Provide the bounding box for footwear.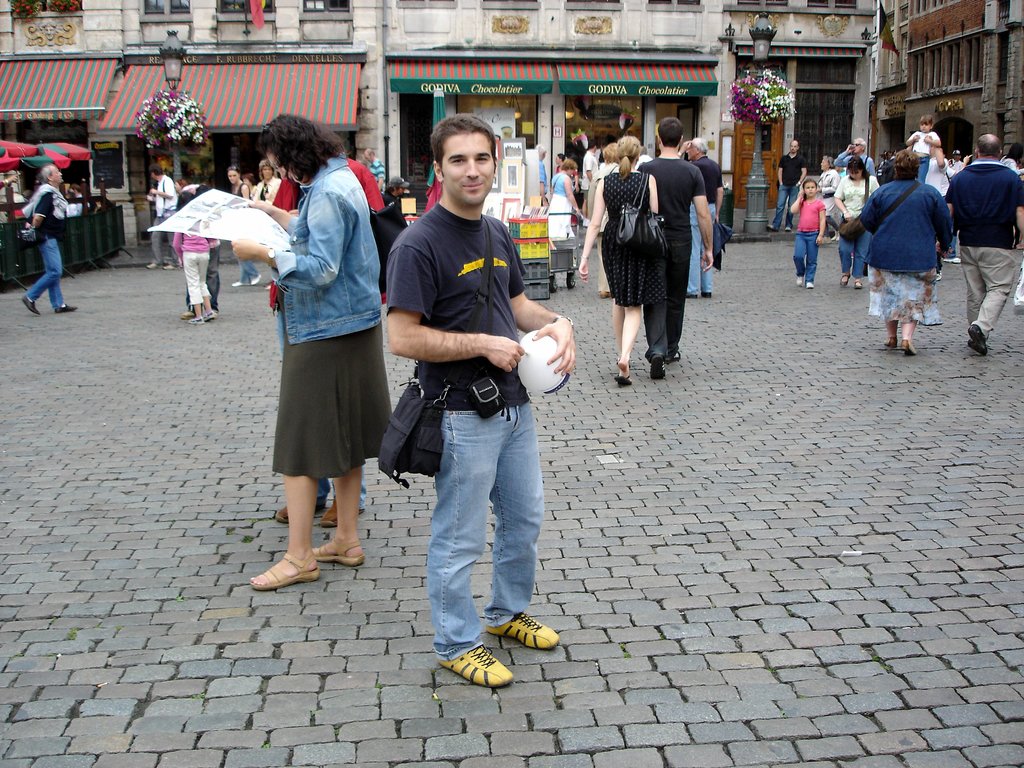
796:275:804:284.
